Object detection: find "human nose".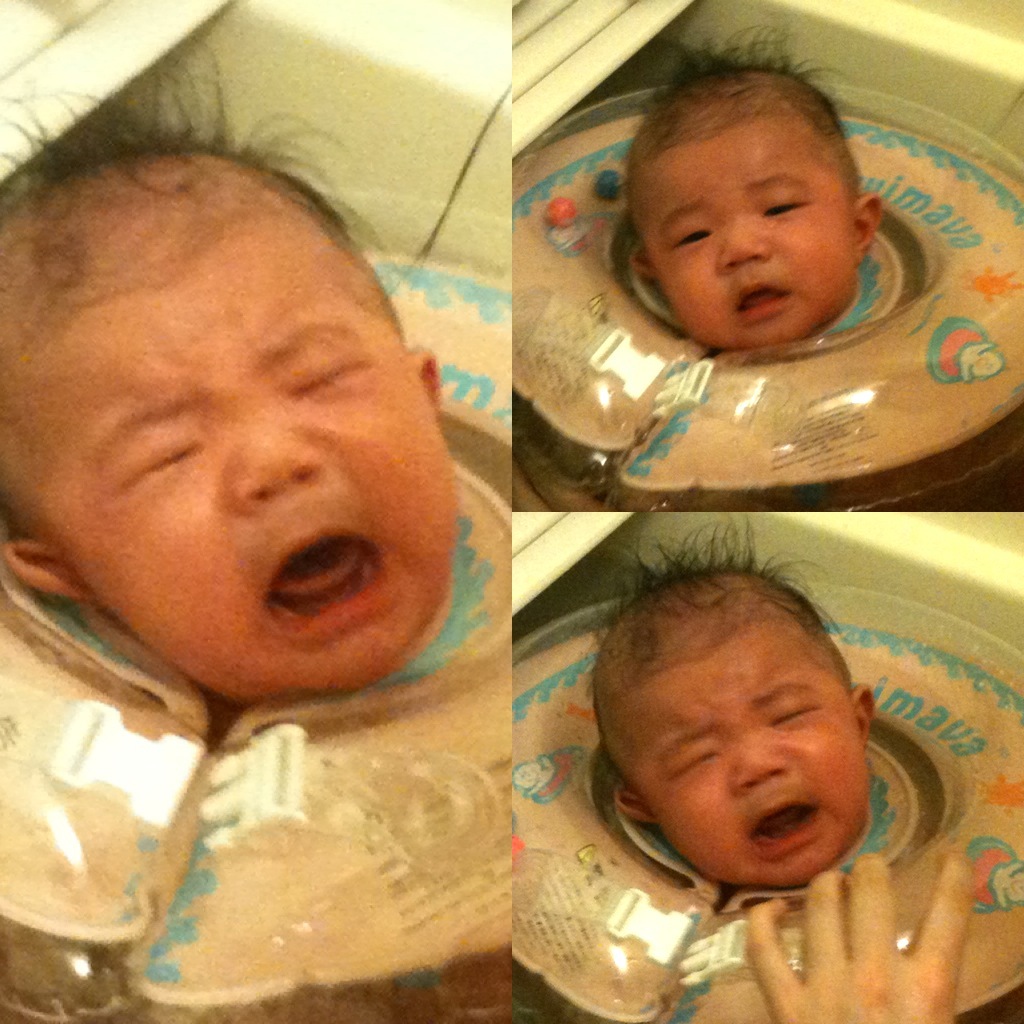
pyautogui.locateOnScreen(231, 416, 318, 516).
